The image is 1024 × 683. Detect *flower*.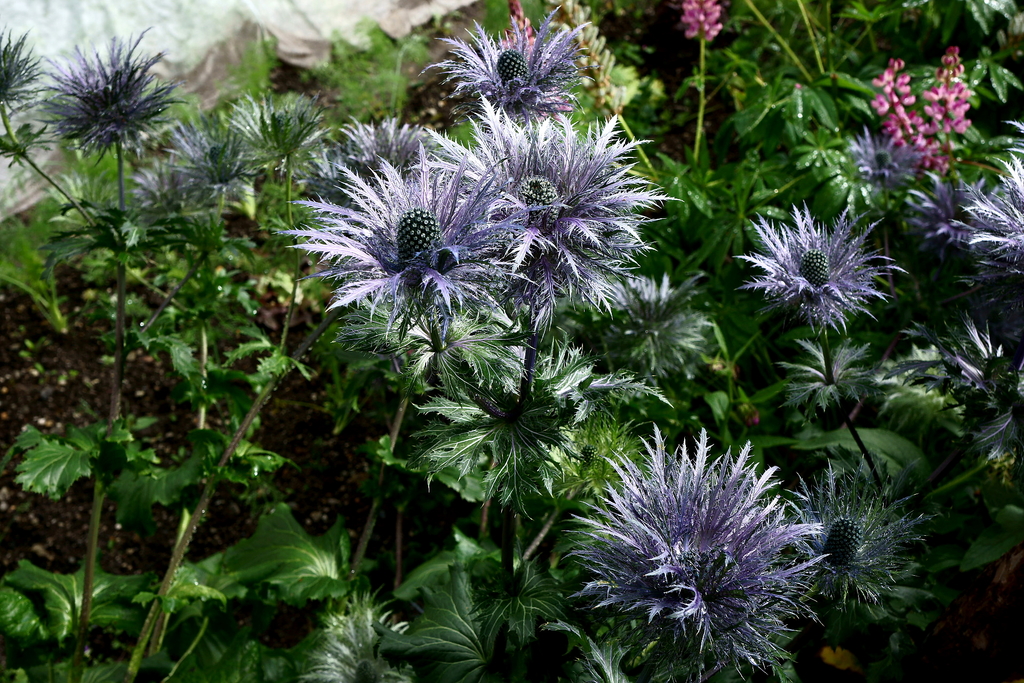
Detection: bbox=(746, 197, 887, 338).
